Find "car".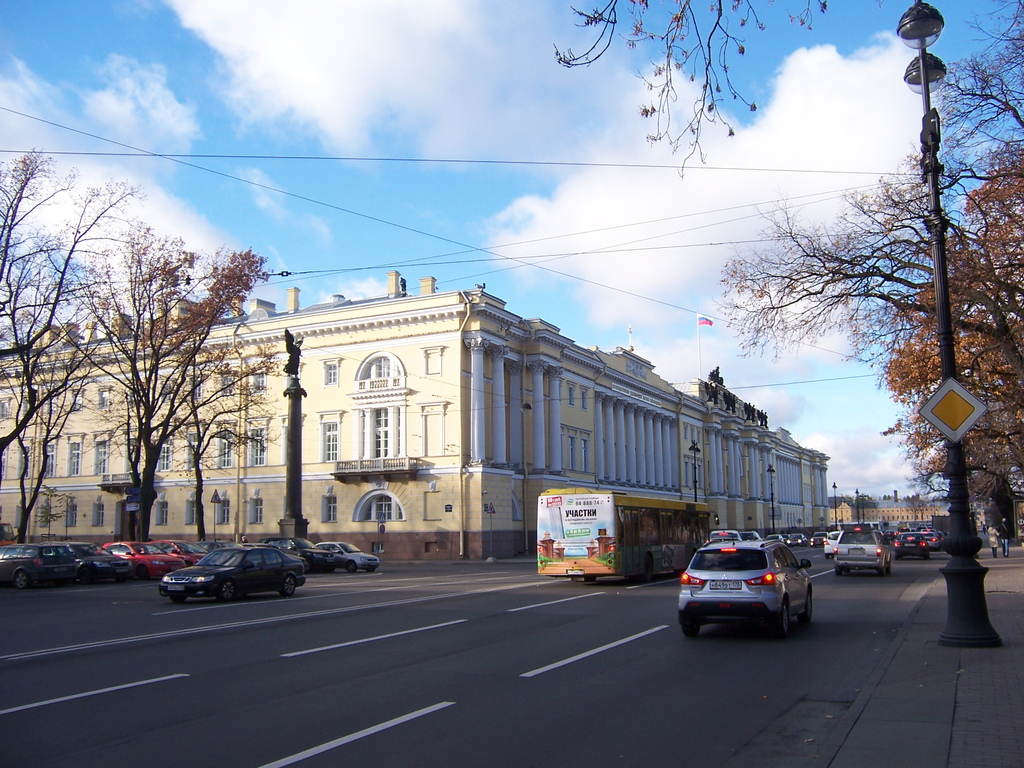
BBox(898, 532, 932, 556).
